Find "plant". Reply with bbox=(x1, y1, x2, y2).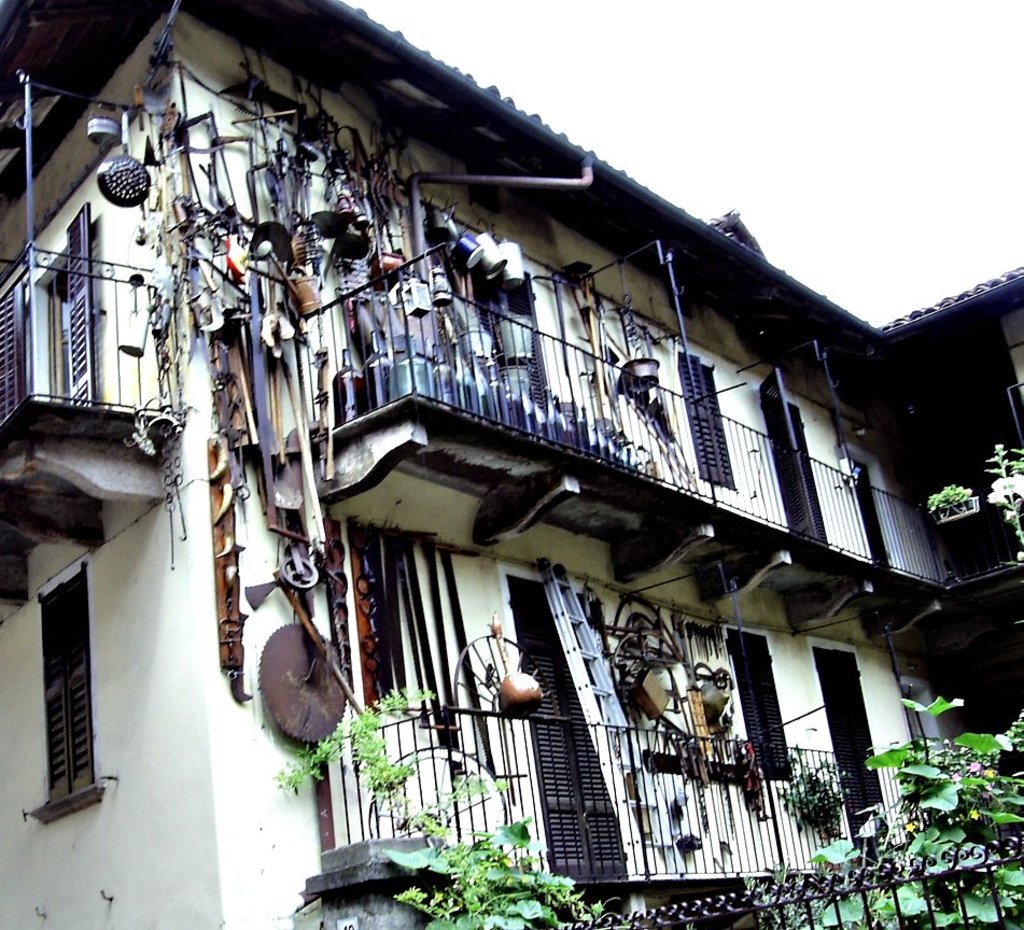
bbox=(269, 685, 645, 929).
